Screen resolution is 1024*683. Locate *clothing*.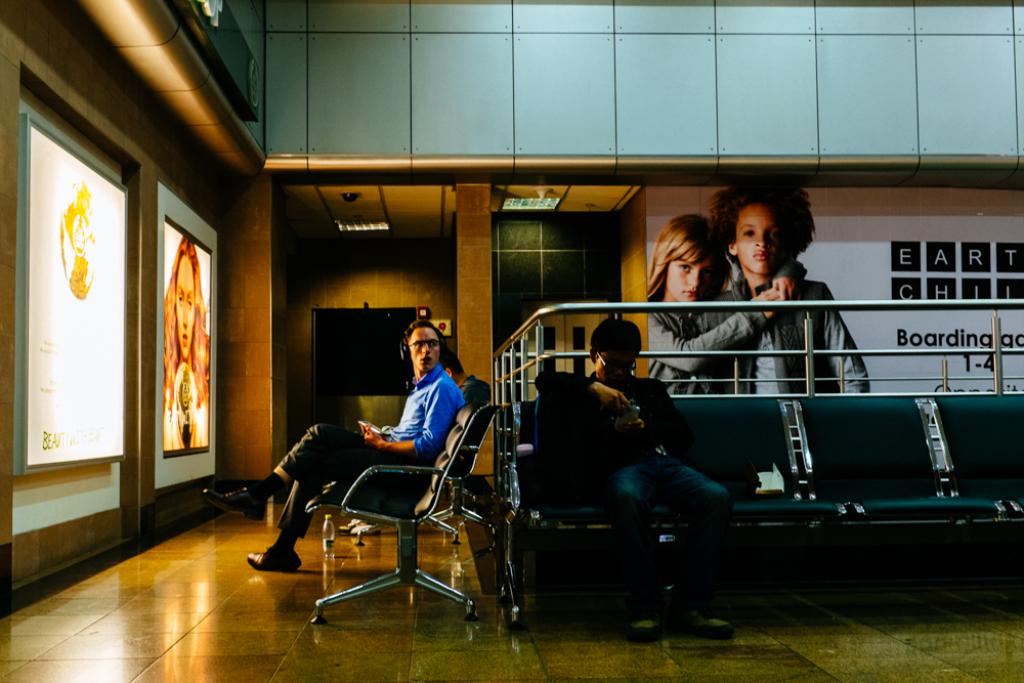
box(462, 373, 495, 405).
